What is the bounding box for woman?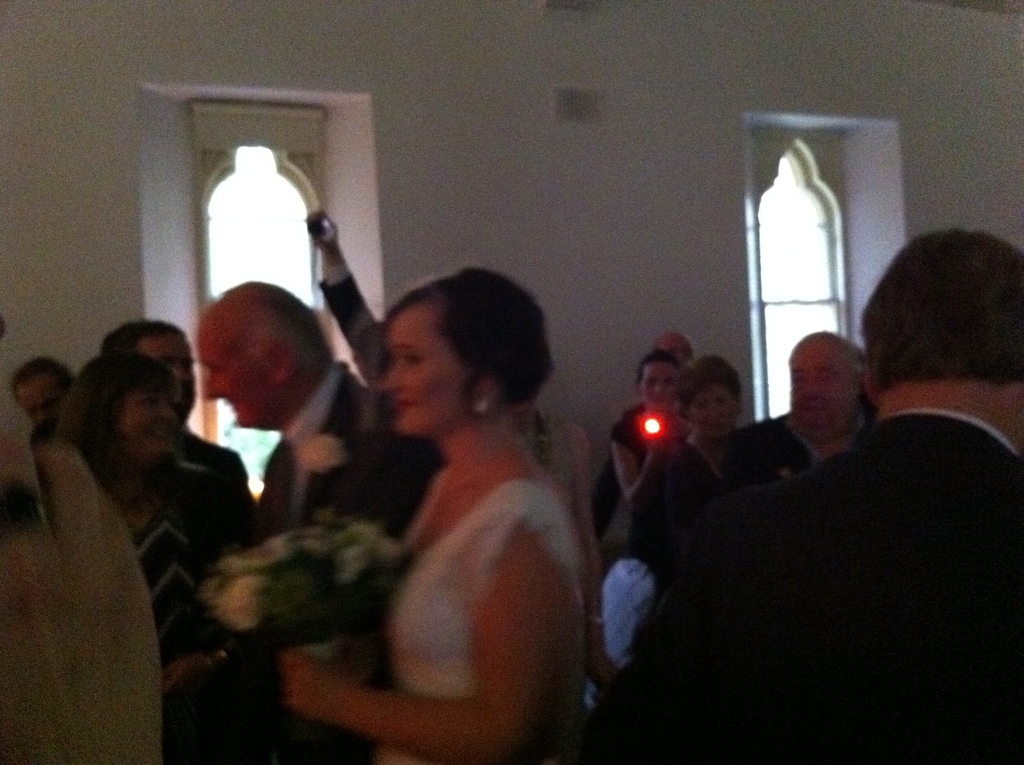
x1=314, y1=243, x2=628, y2=764.
